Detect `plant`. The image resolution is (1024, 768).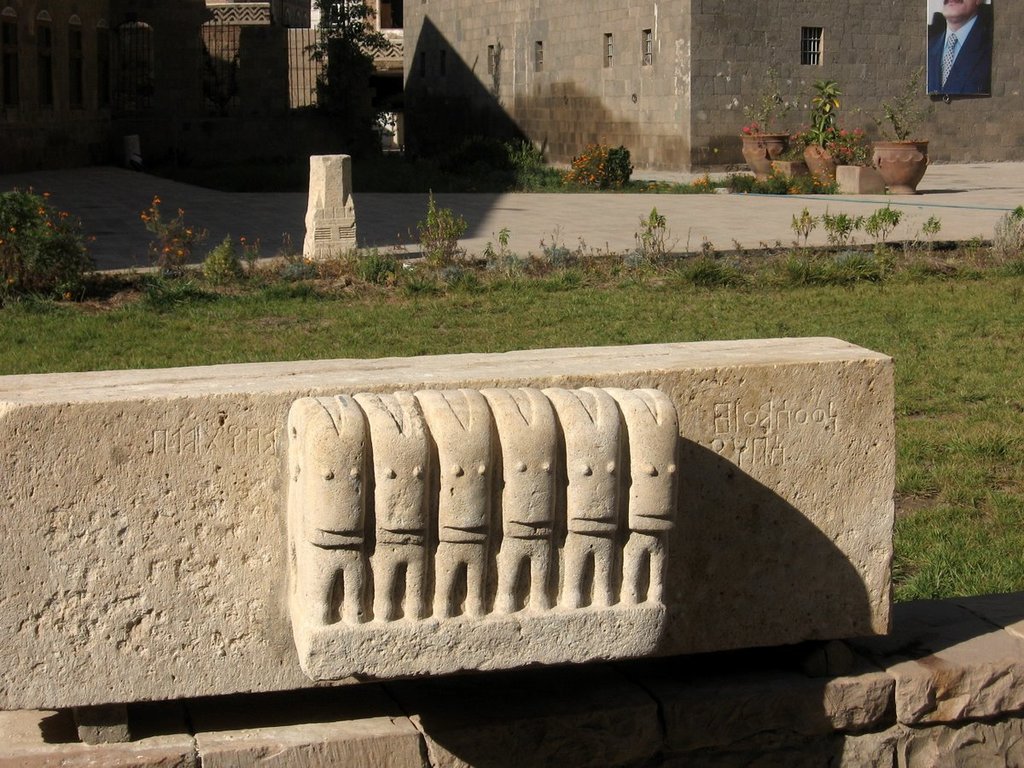
rect(862, 201, 906, 274).
